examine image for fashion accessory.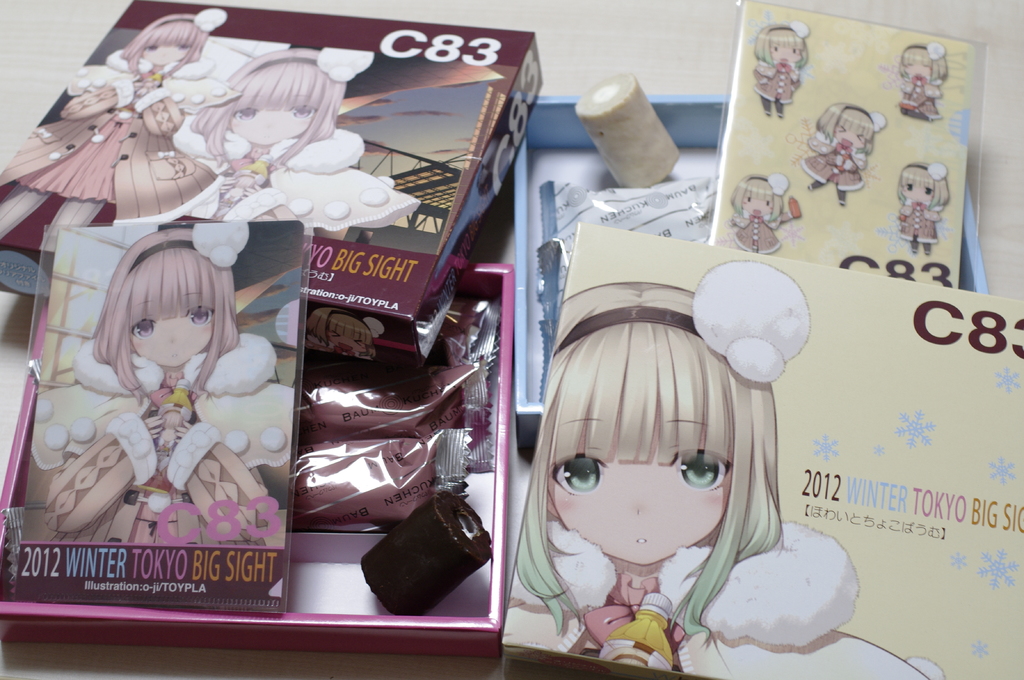
Examination result: bbox(910, 76, 926, 86).
